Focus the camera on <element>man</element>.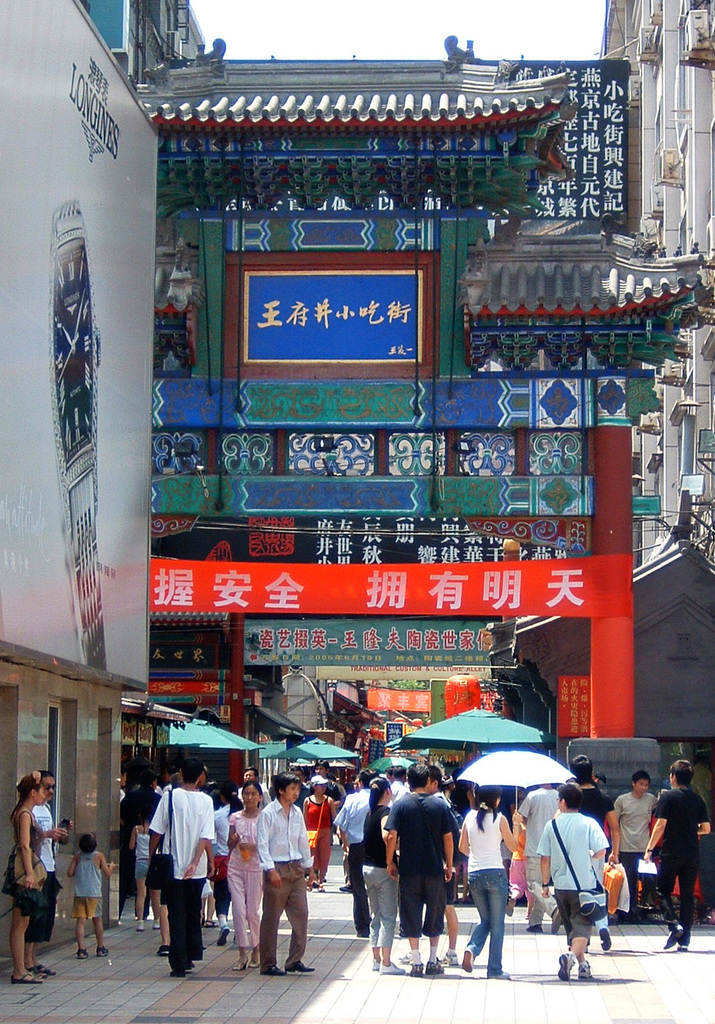
Focus region: locate(386, 761, 411, 808).
